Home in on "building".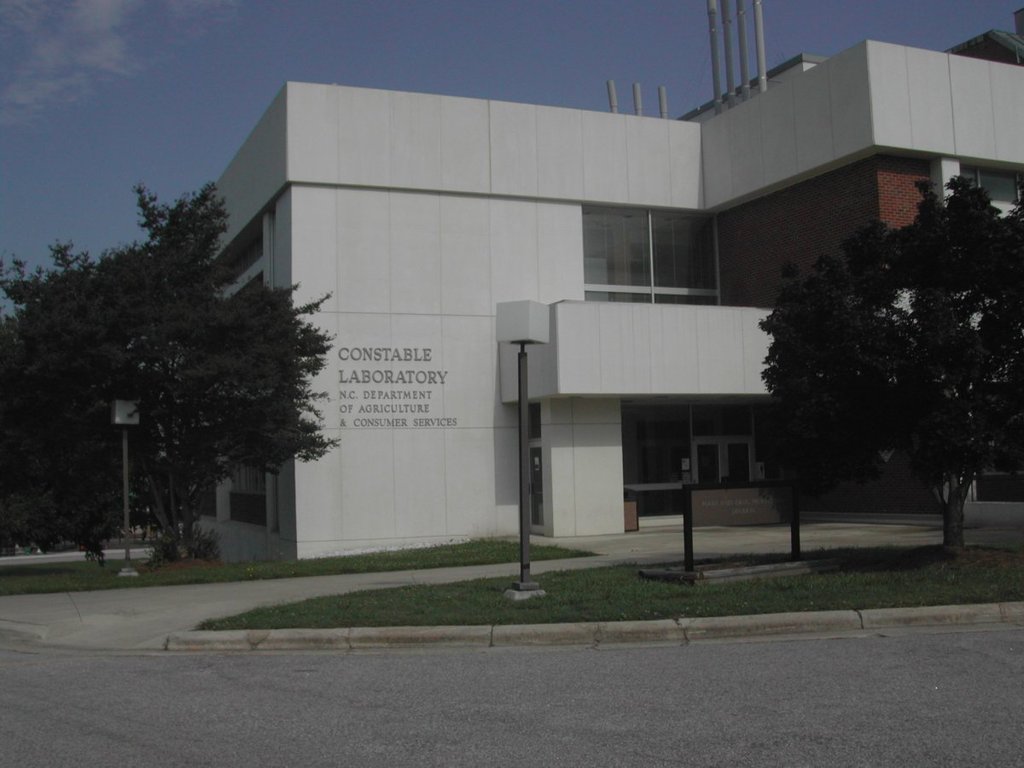
Homed in at Rect(191, 9, 1023, 582).
